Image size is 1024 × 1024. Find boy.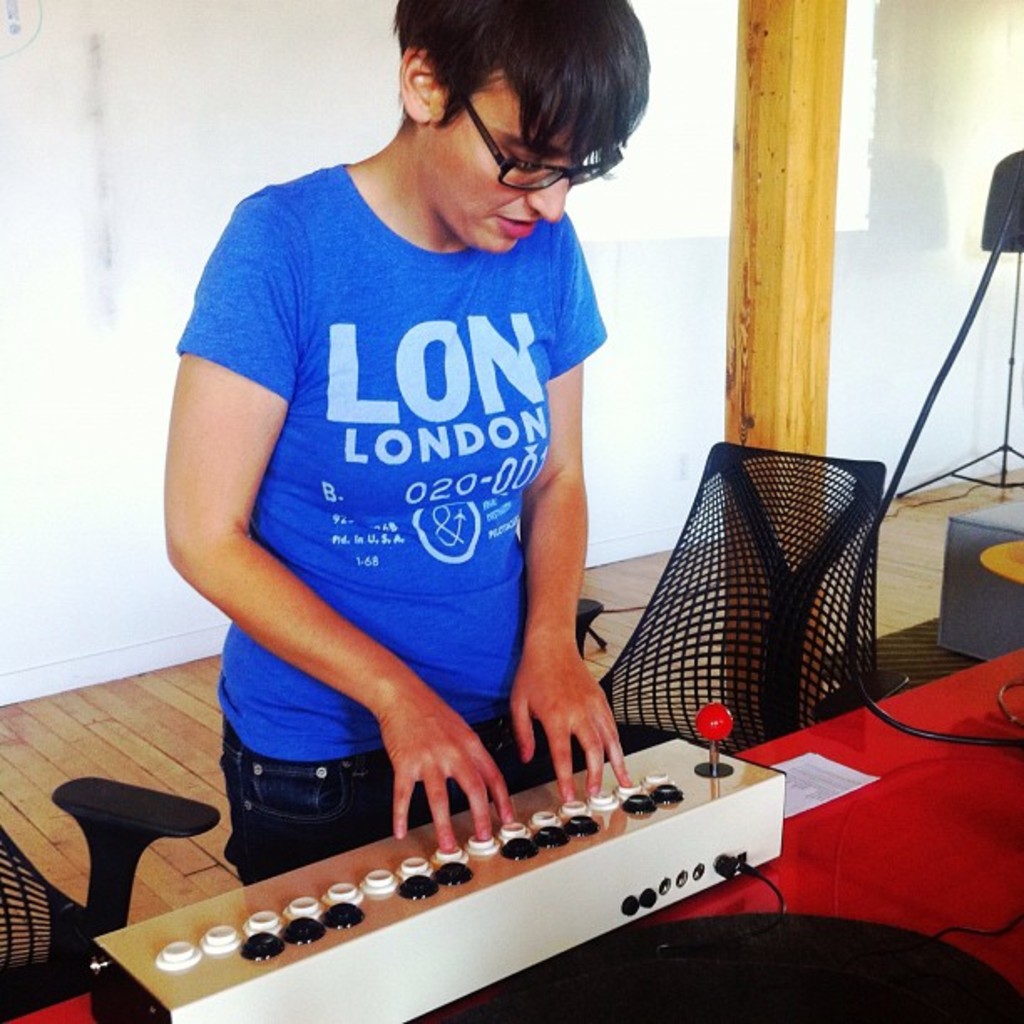
(left=134, top=8, right=674, bottom=887).
